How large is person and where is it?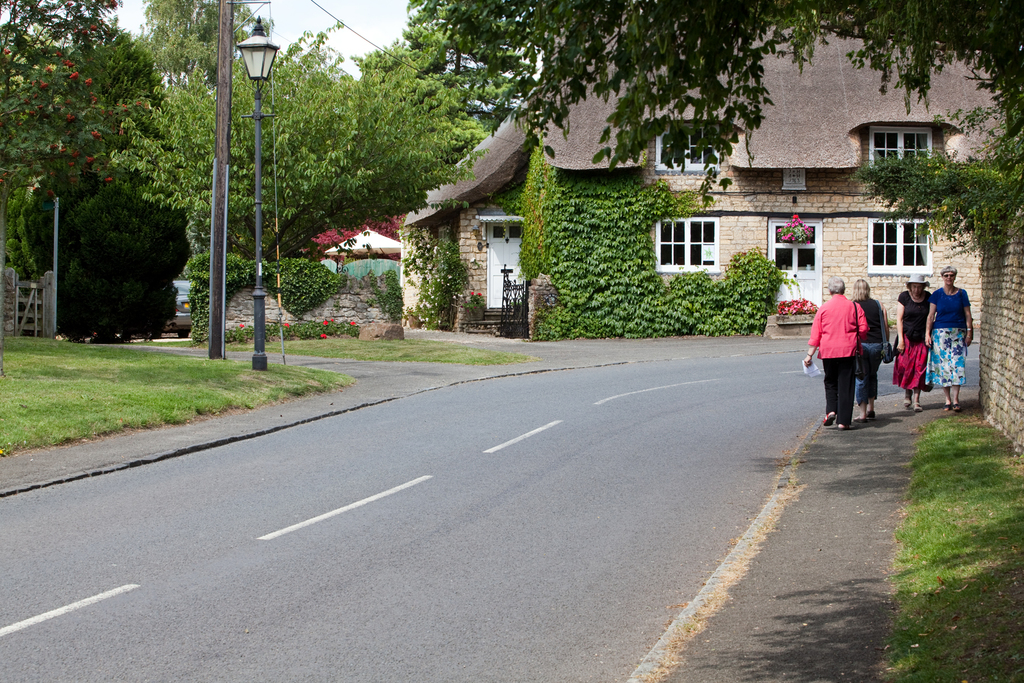
Bounding box: bbox=(924, 266, 973, 415).
